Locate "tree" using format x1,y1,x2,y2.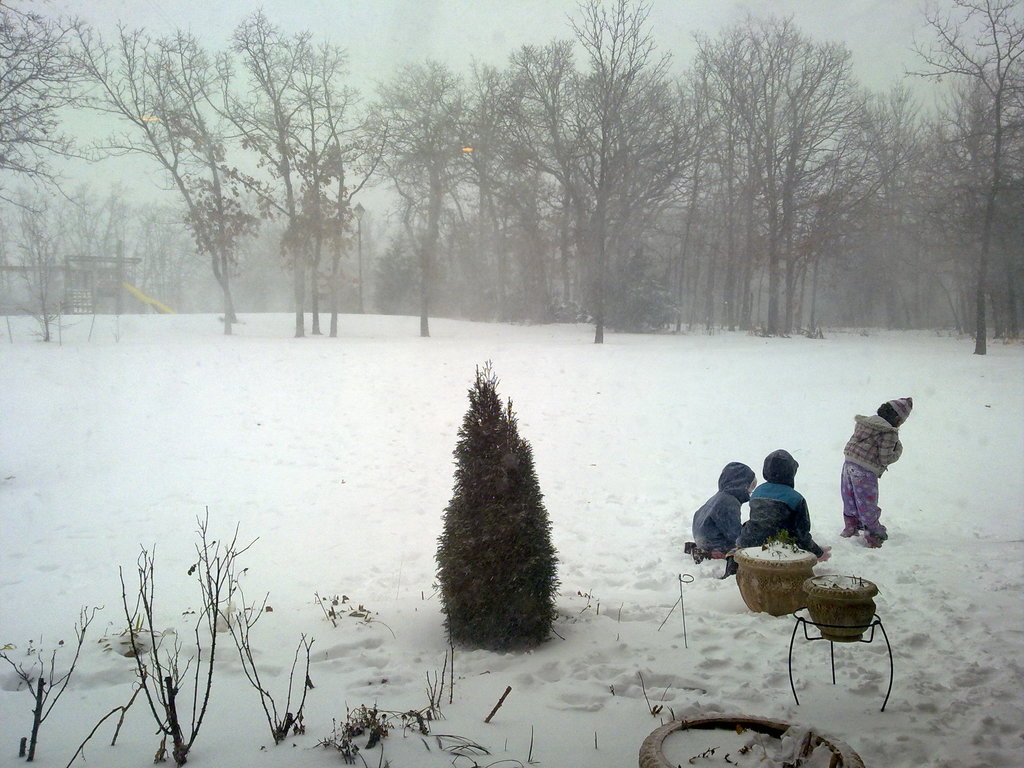
372,57,477,336.
